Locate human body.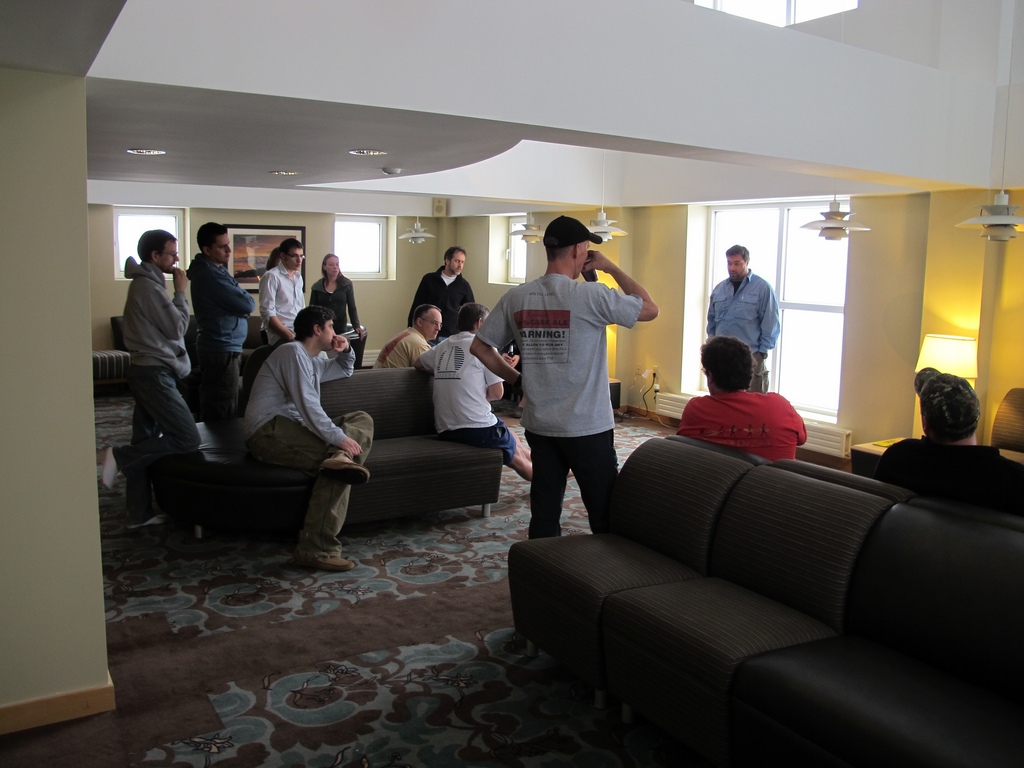
Bounding box: Rect(305, 273, 371, 344).
